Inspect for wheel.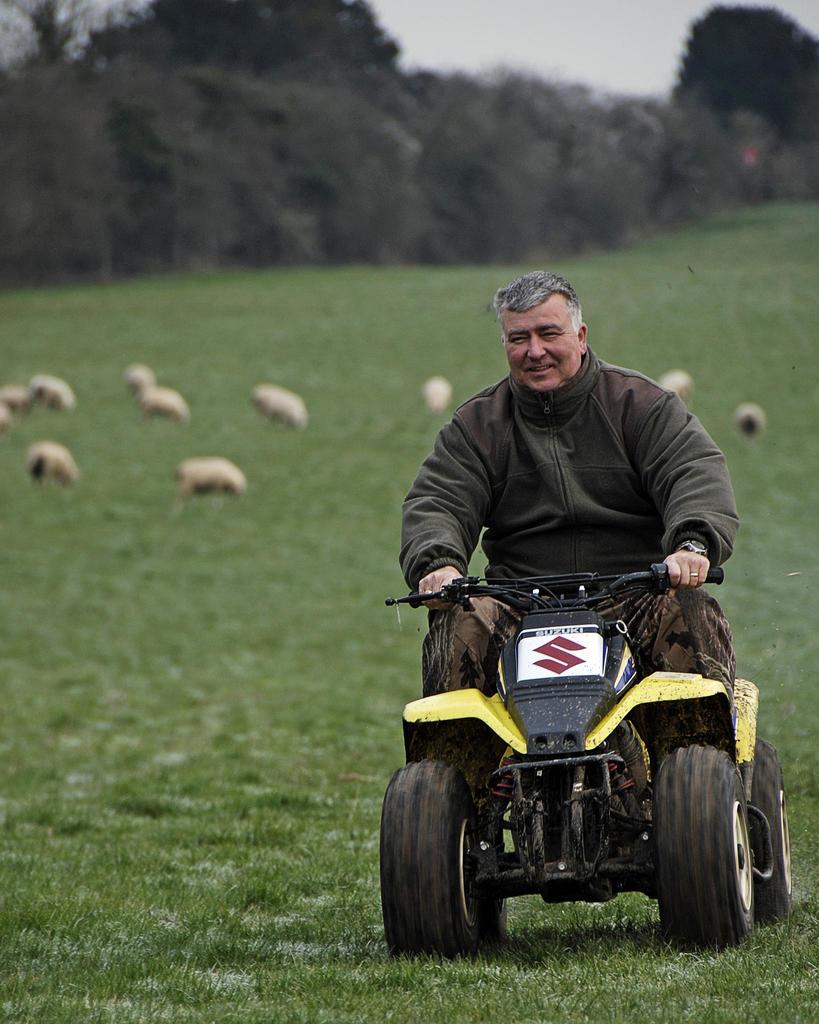
Inspection: bbox=[377, 758, 493, 952].
